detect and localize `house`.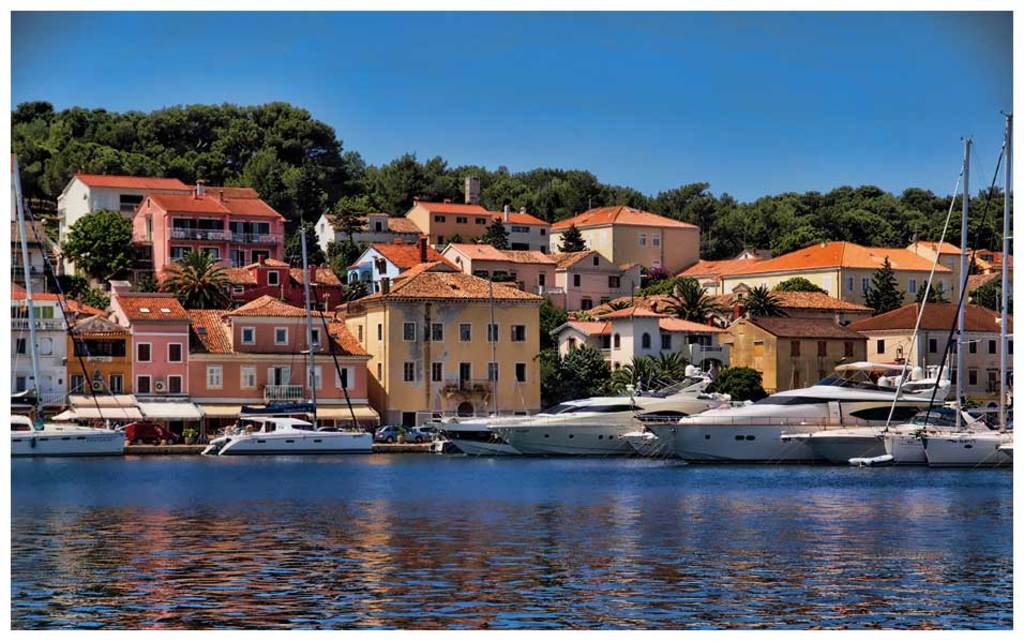
Localized at [left=548, top=232, right=650, bottom=311].
